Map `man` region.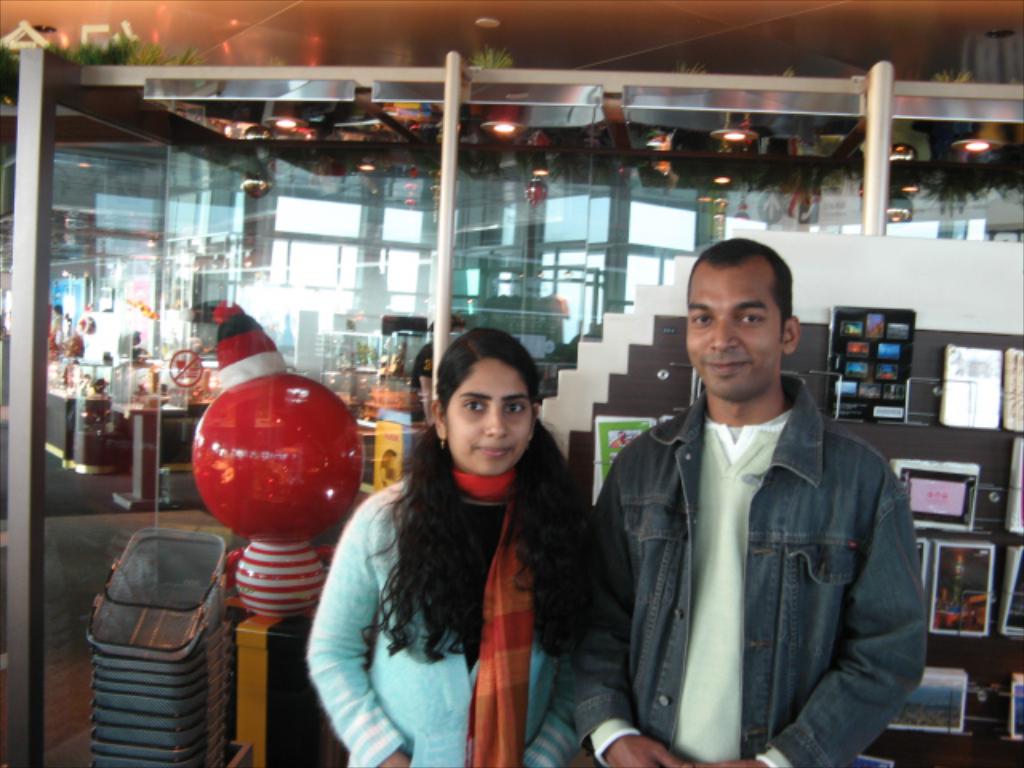
Mapped to Rect(554, 242, 926, 763).
